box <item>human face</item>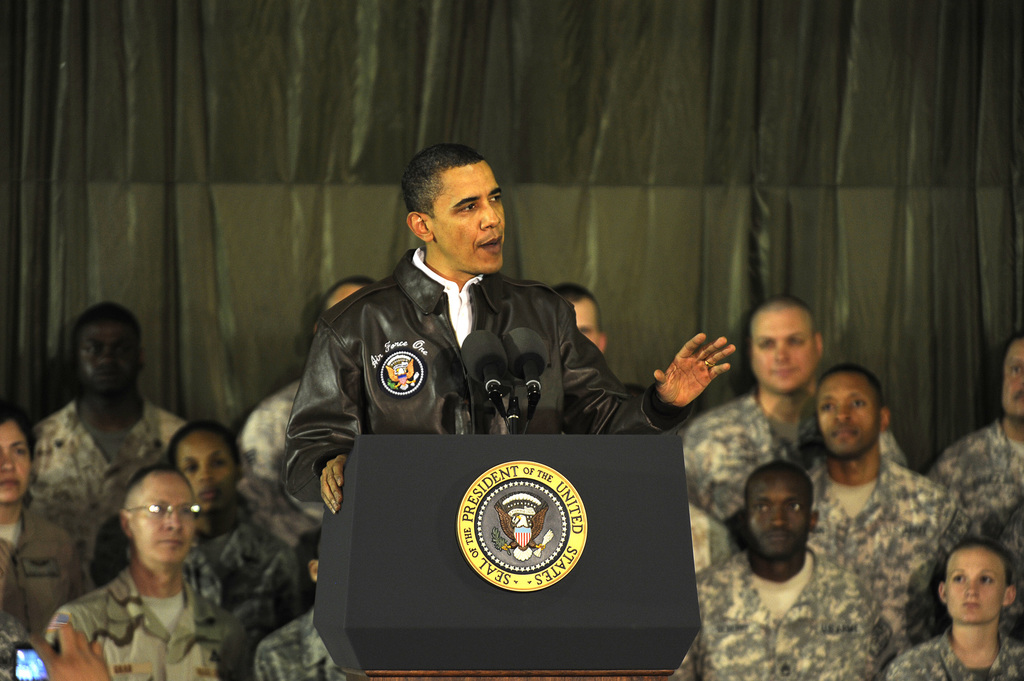
detection(128, 473, 193, 570)
